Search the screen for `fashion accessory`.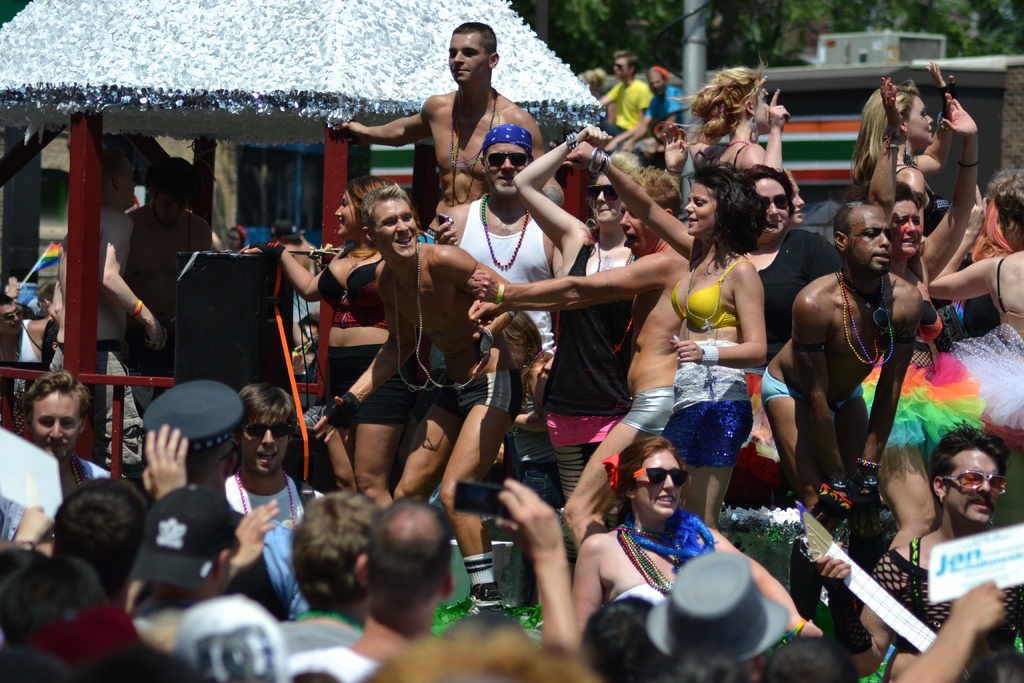
Found at [x1=920, y1=310, x2=954, y2=352].
